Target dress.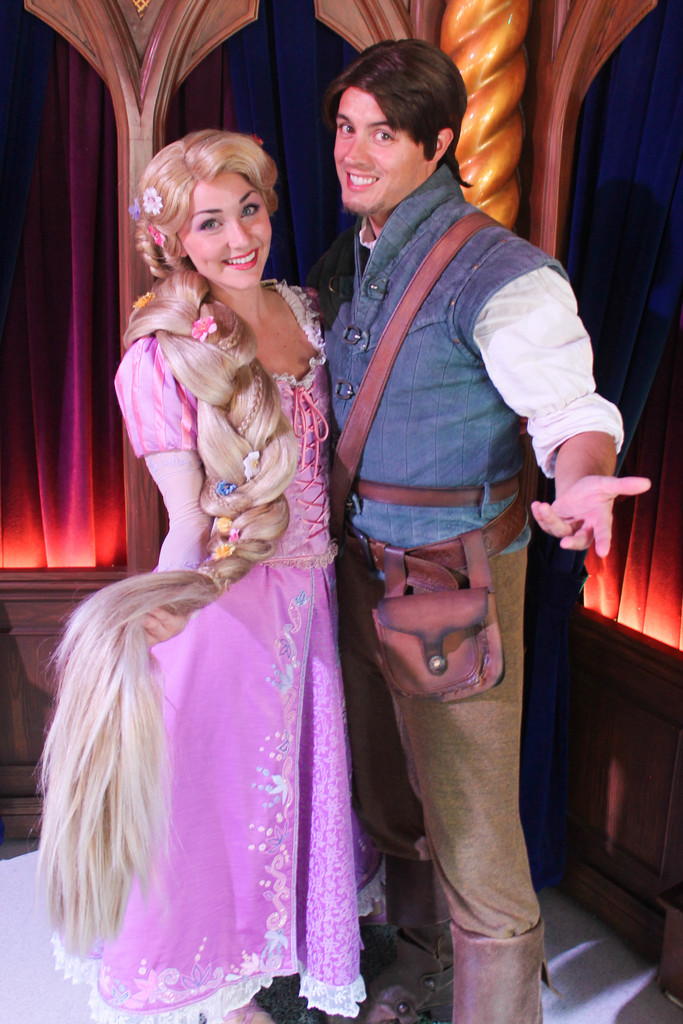
Target region: 57,282,388,1023.
